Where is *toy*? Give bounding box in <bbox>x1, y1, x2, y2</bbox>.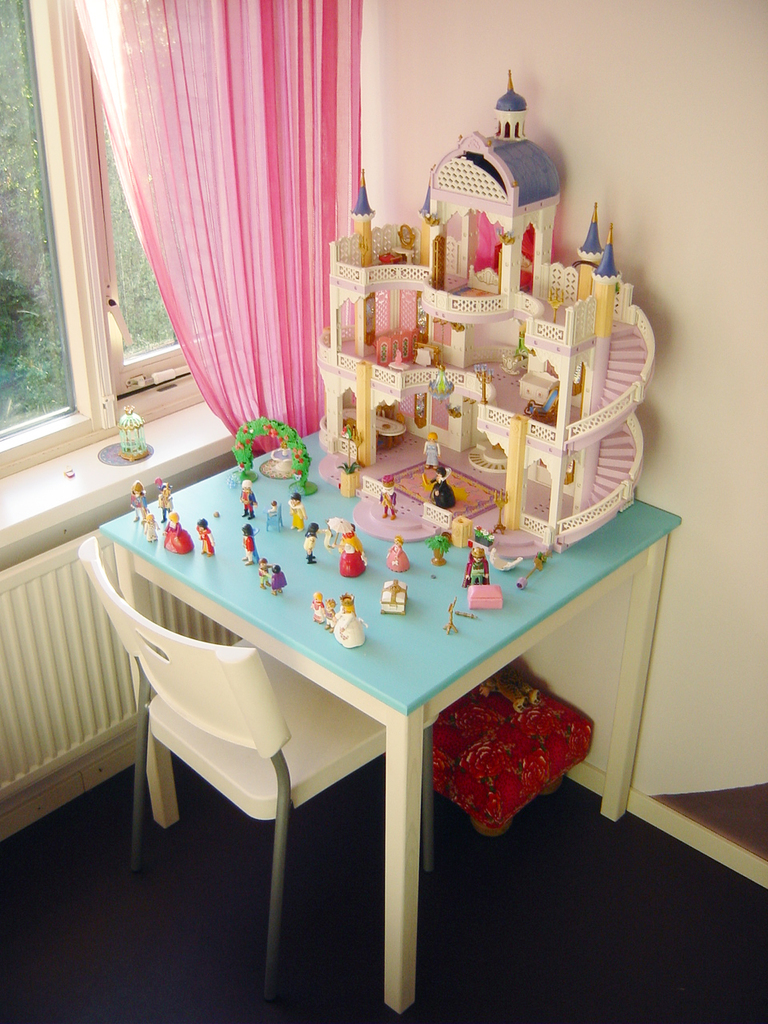
<bbox>322, 598, 334, 634</bbox>.
